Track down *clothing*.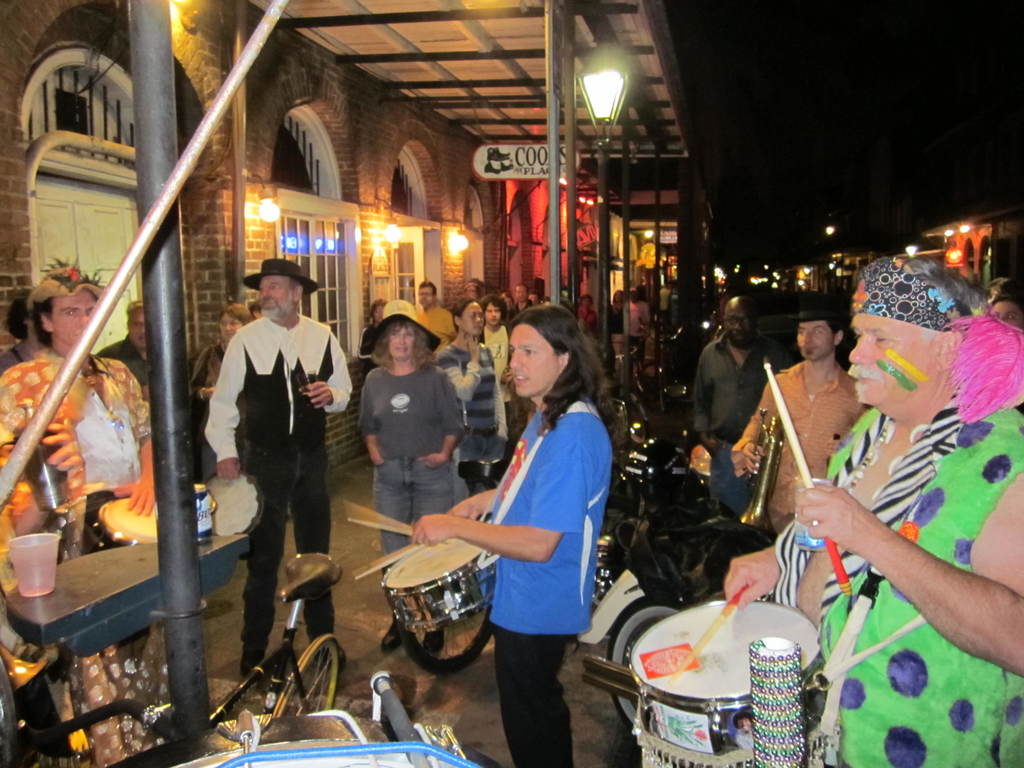
Tracked to x1=699, y1=335, x2=764, y2=433.
